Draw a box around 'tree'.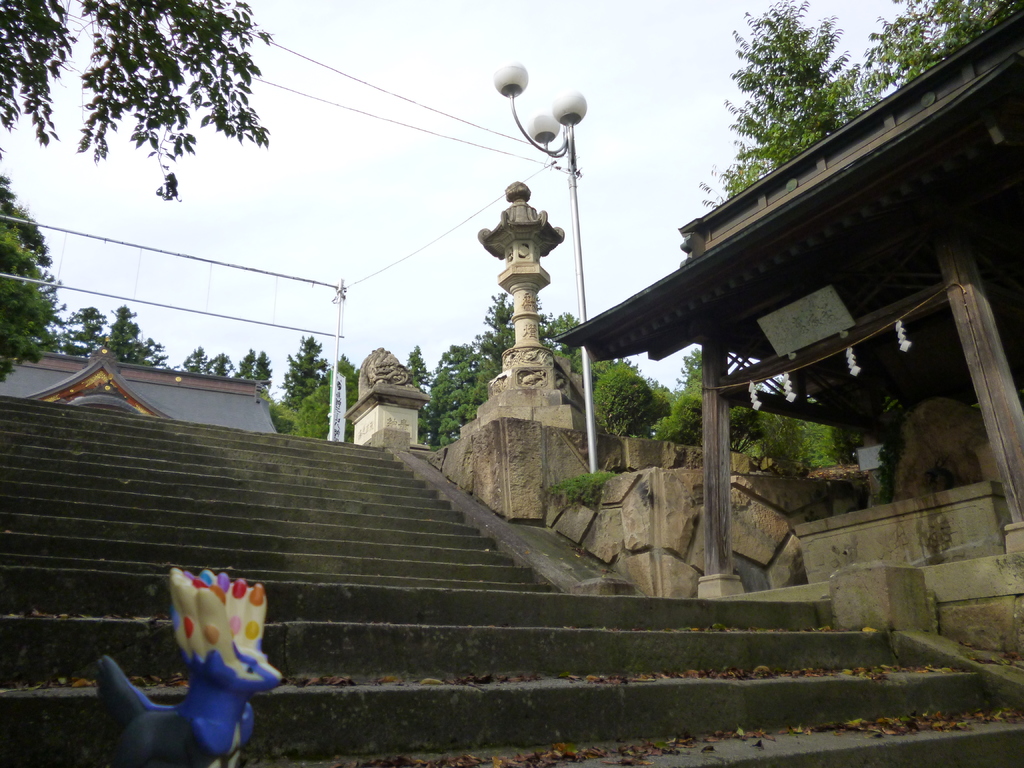
(x1=727, y1=0, x2=881, y2=192).
